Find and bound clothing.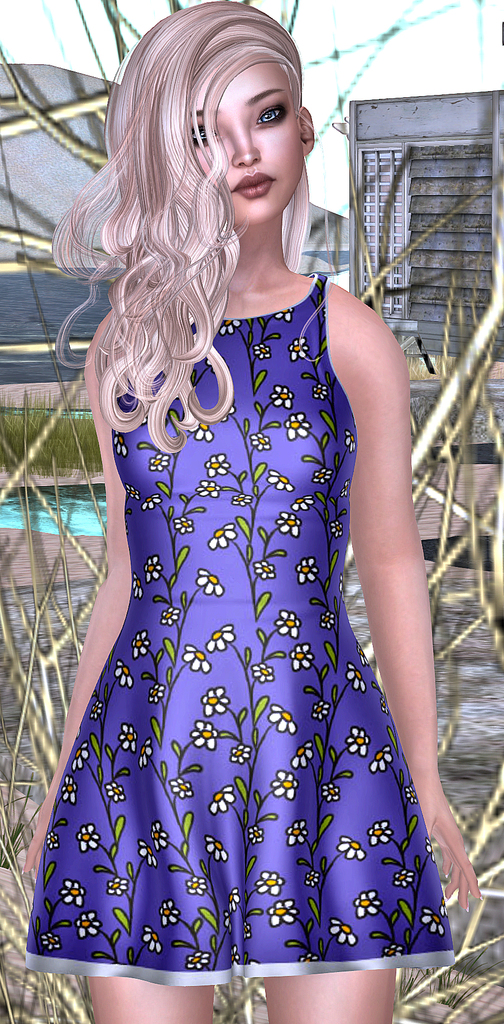
Bound: BBox(27, 273, 453, 987).
